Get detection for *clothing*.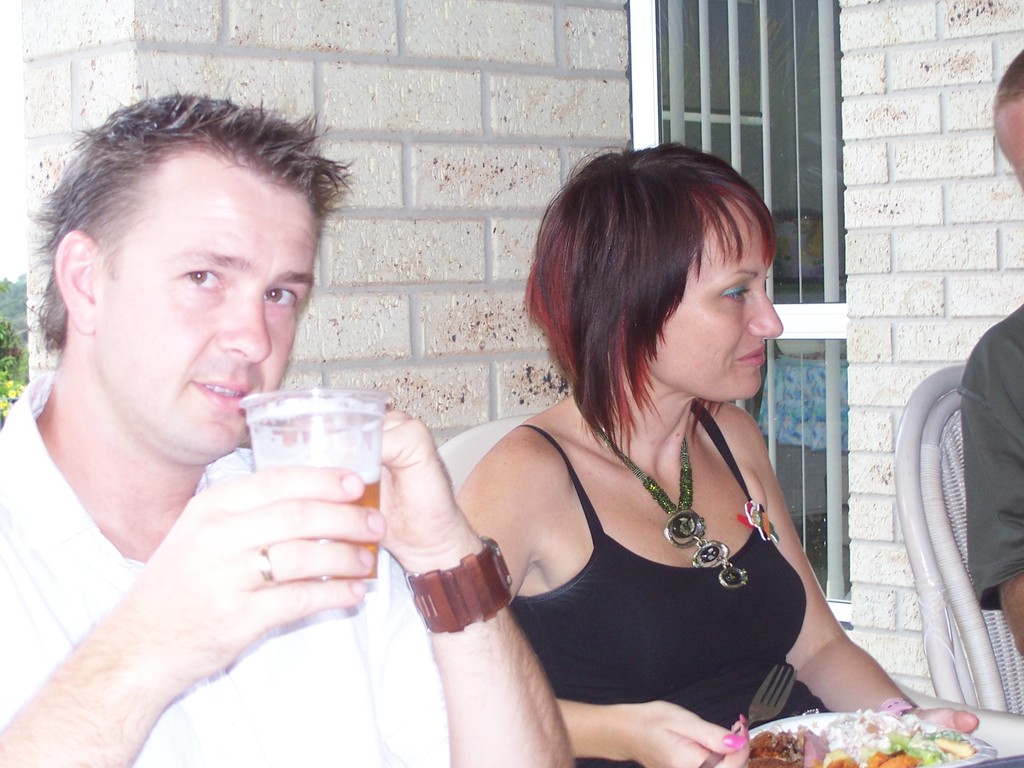
Detection: <region>4, 301, 412, 751</region>.
